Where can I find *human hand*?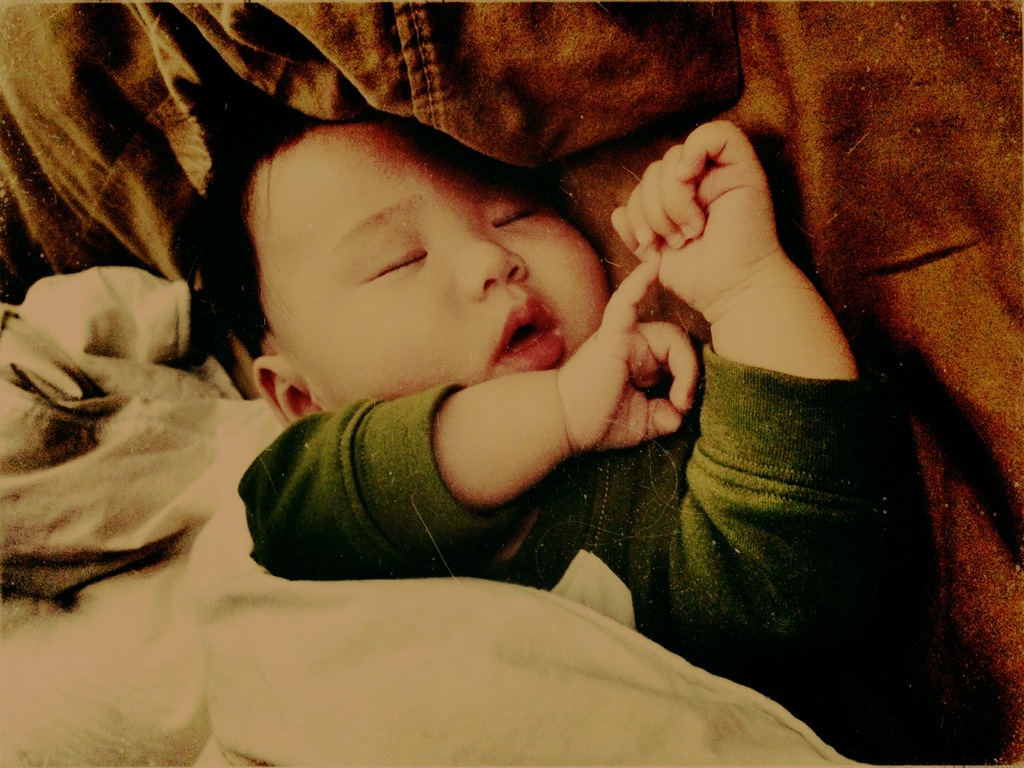
You can find it at [x1=558, y1=254, x2=698, y2=454].
